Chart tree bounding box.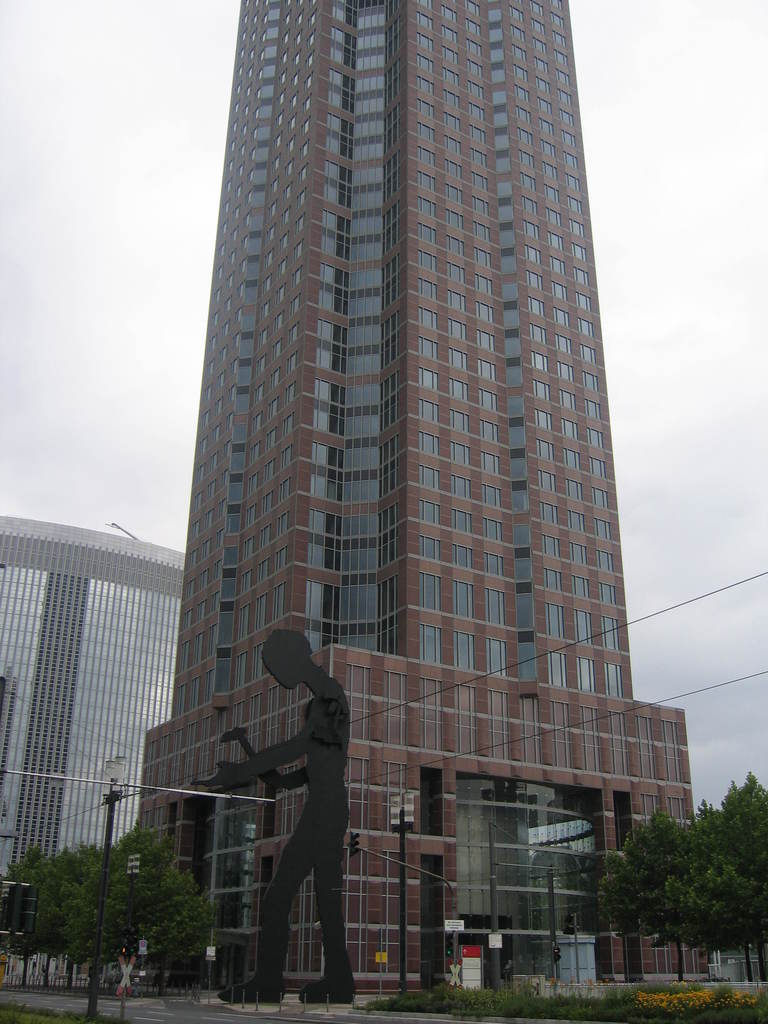
Charted: <box>596,803,749,964</box>.
